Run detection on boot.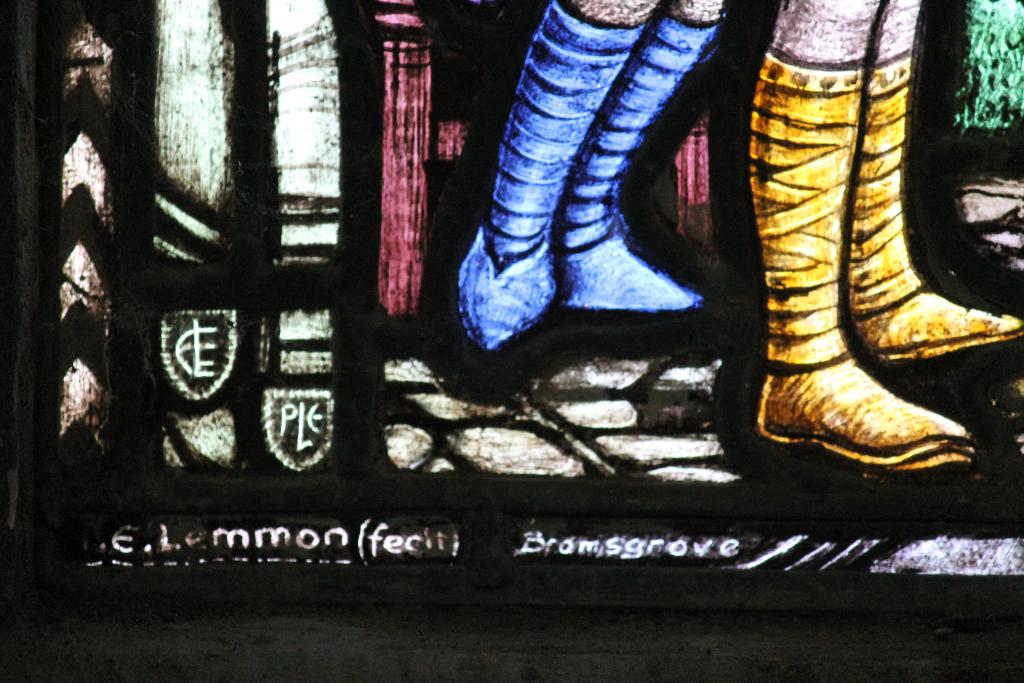
Result: select_region(749, 51, 975, 473).
